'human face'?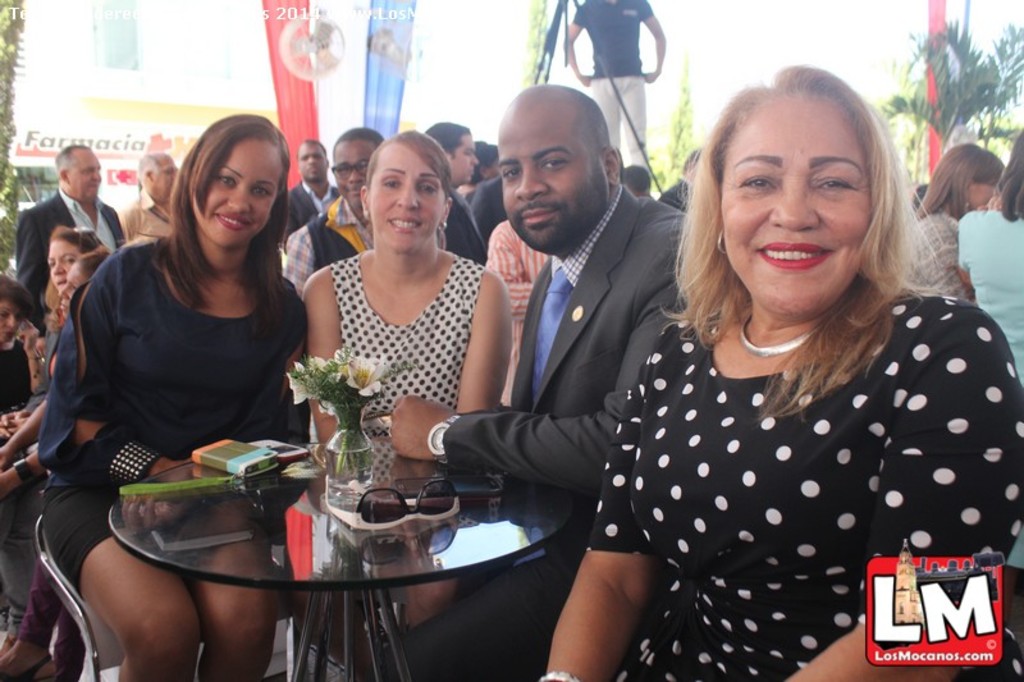
box=[45, 238, 81, 282]
